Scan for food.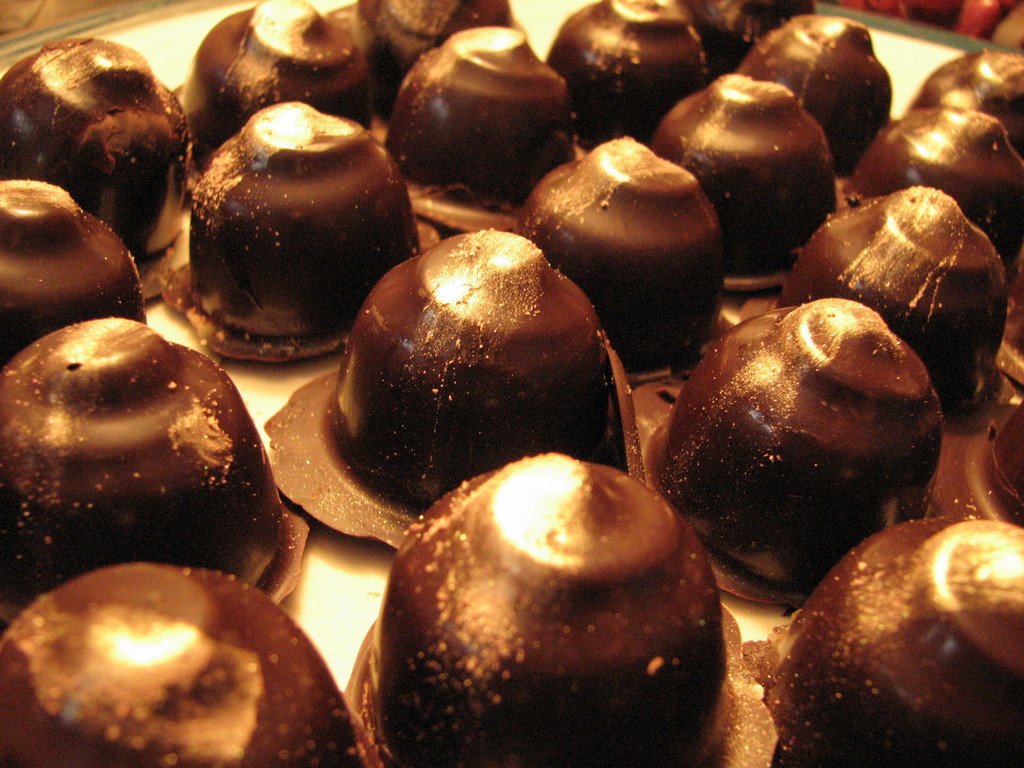
Scan result: box=[0, 172, 149, 365].
